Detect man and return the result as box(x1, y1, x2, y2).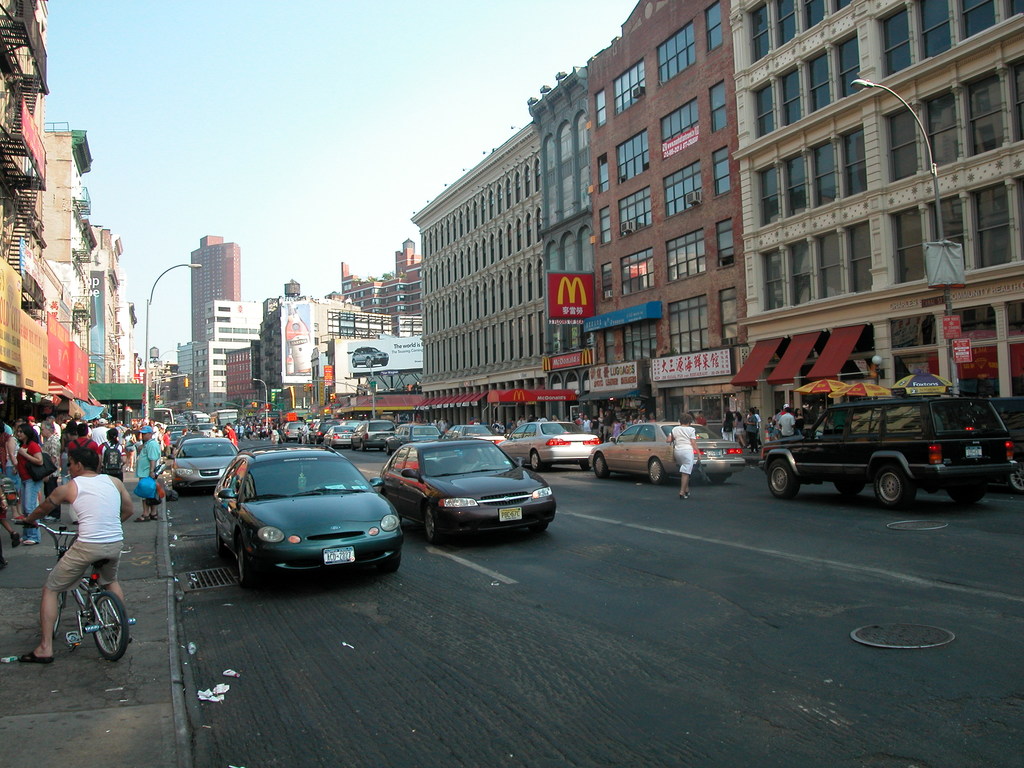
box(779, 407, 797, 438).
